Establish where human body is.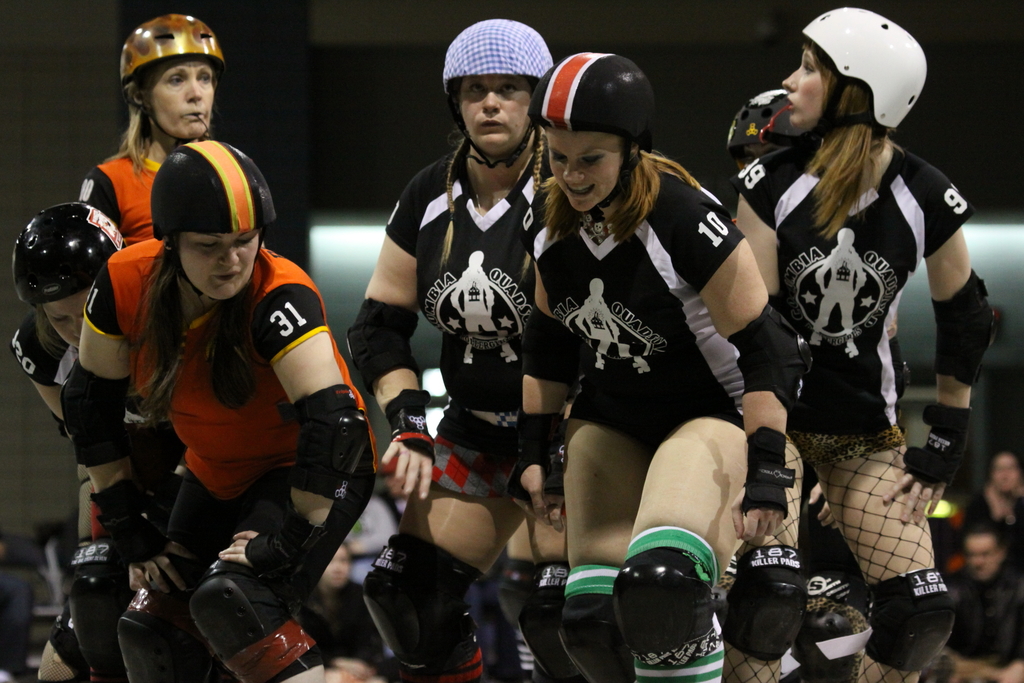
Established at locate(353, 15, 559, 679).
